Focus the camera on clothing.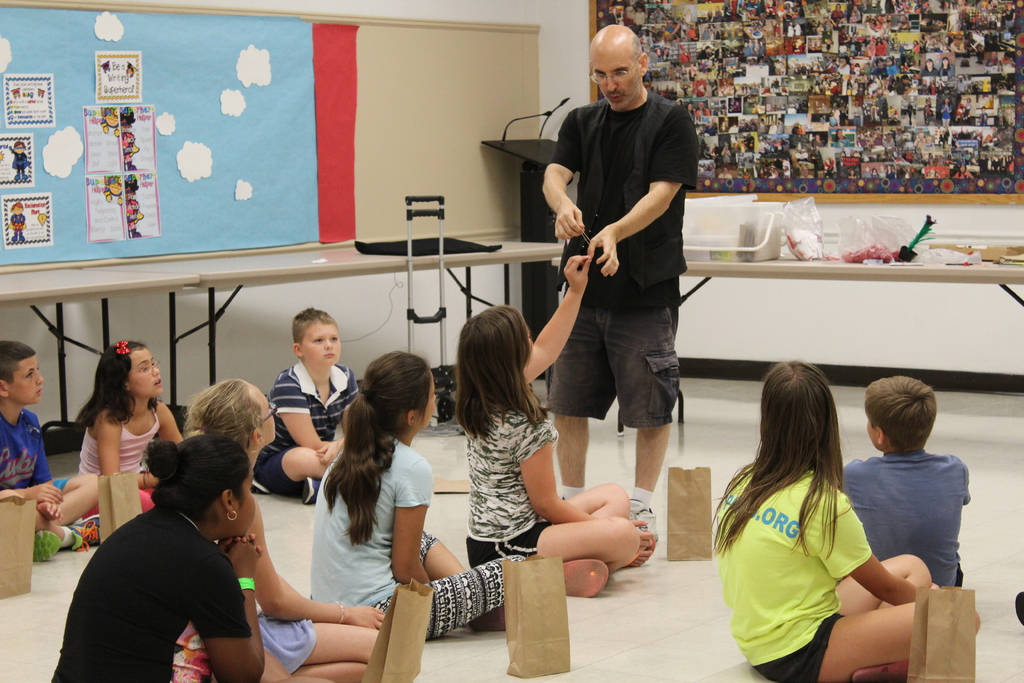
Focus region: Rect(55, 493, 249, 682).
